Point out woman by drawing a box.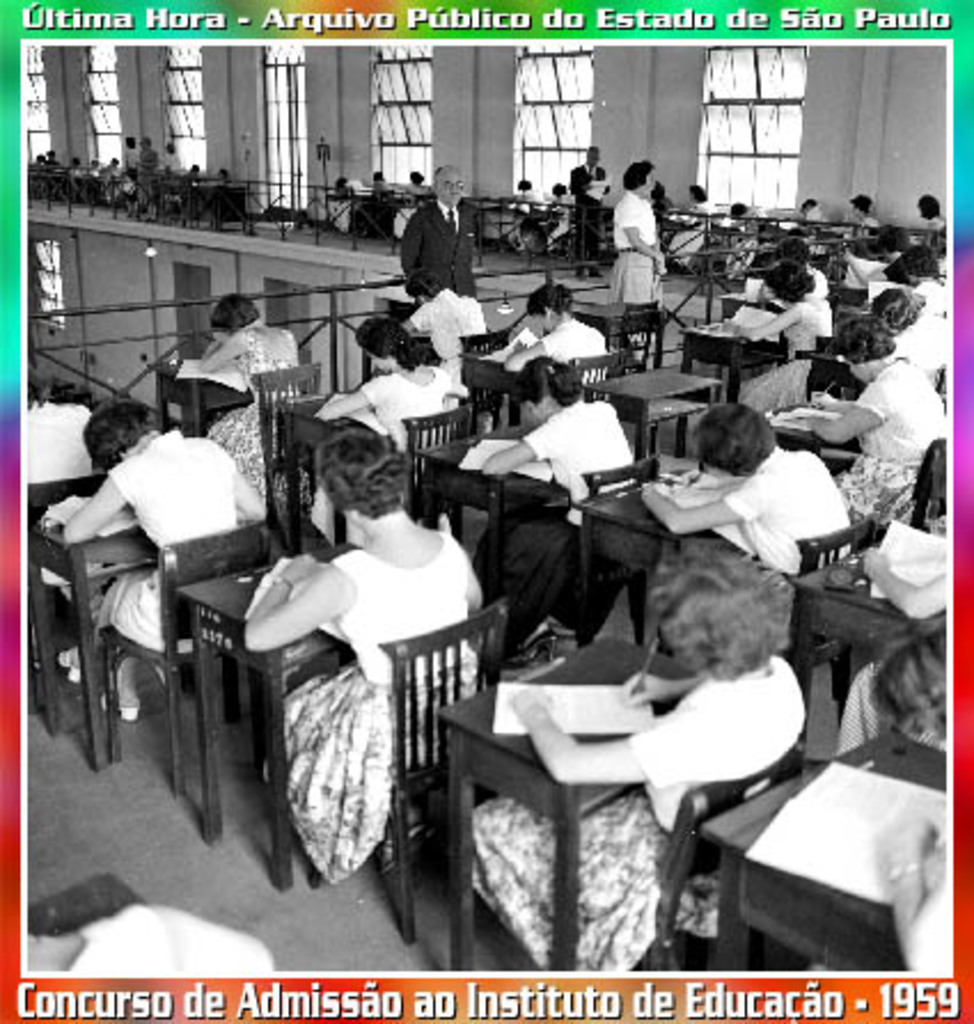
[left=458, top=541, right=809, bottom=974].
